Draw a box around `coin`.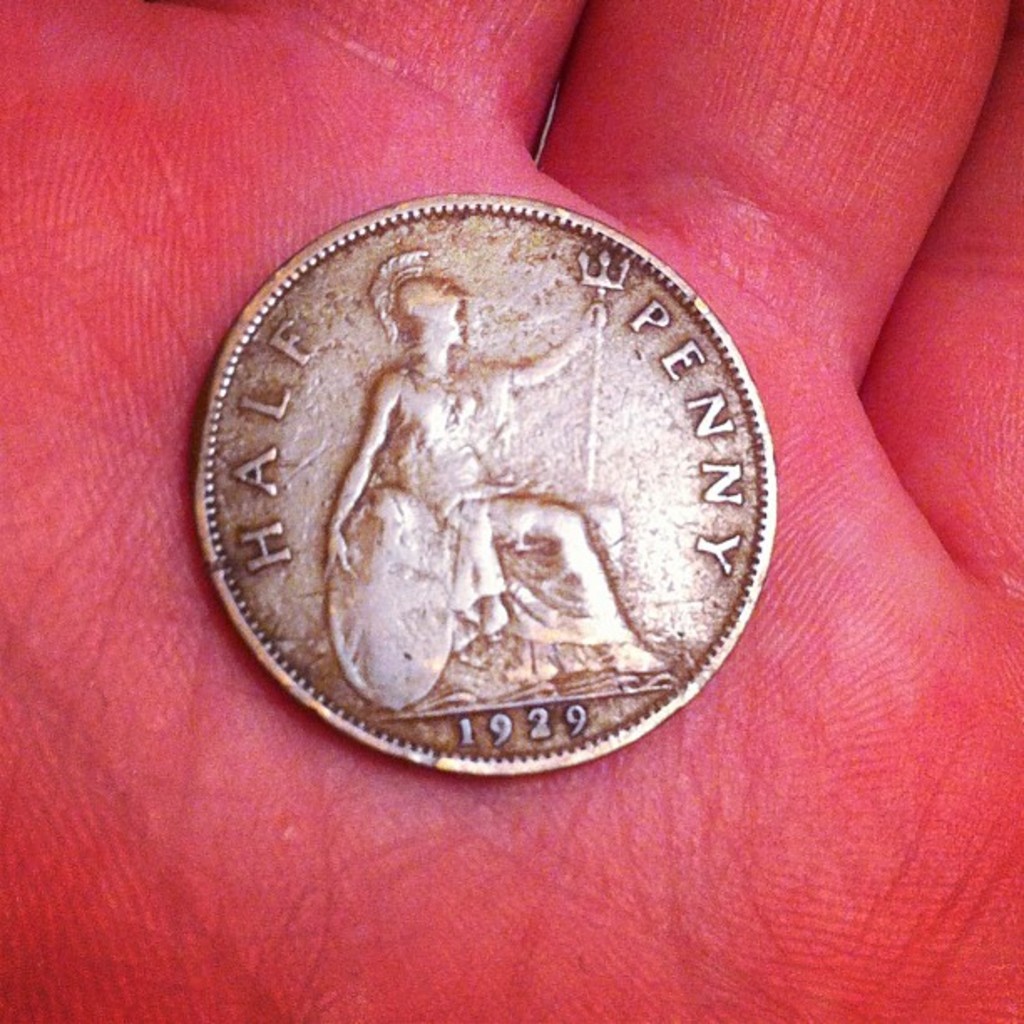
{"x1": 189, "y1": 182, "x2": 773, "y2": 783}.
